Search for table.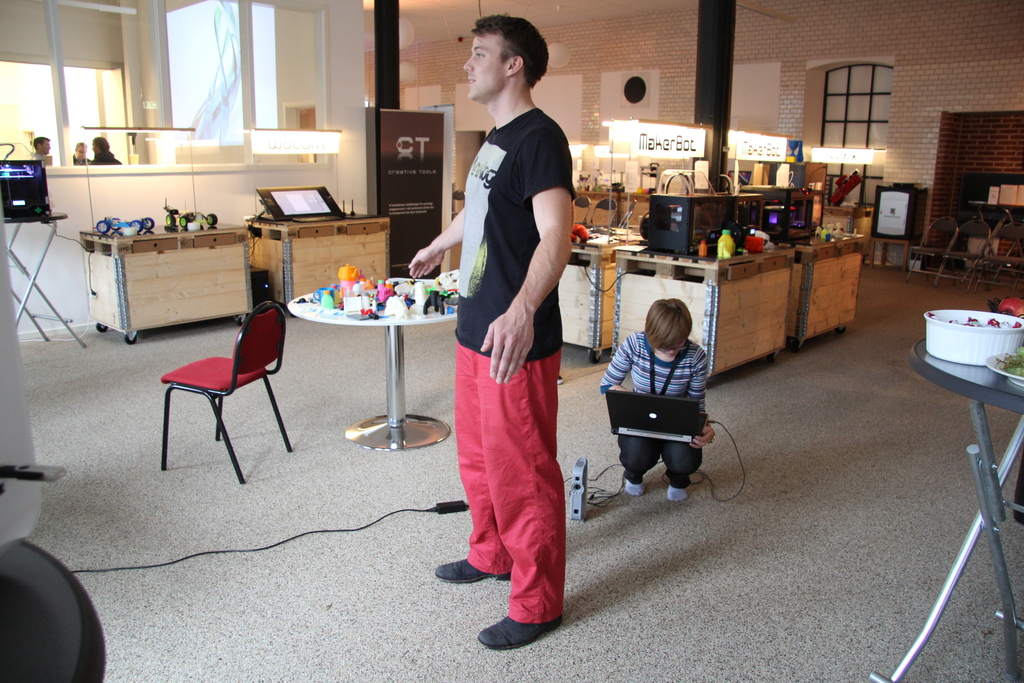
Found at box=[785, 231, 863, 350].
